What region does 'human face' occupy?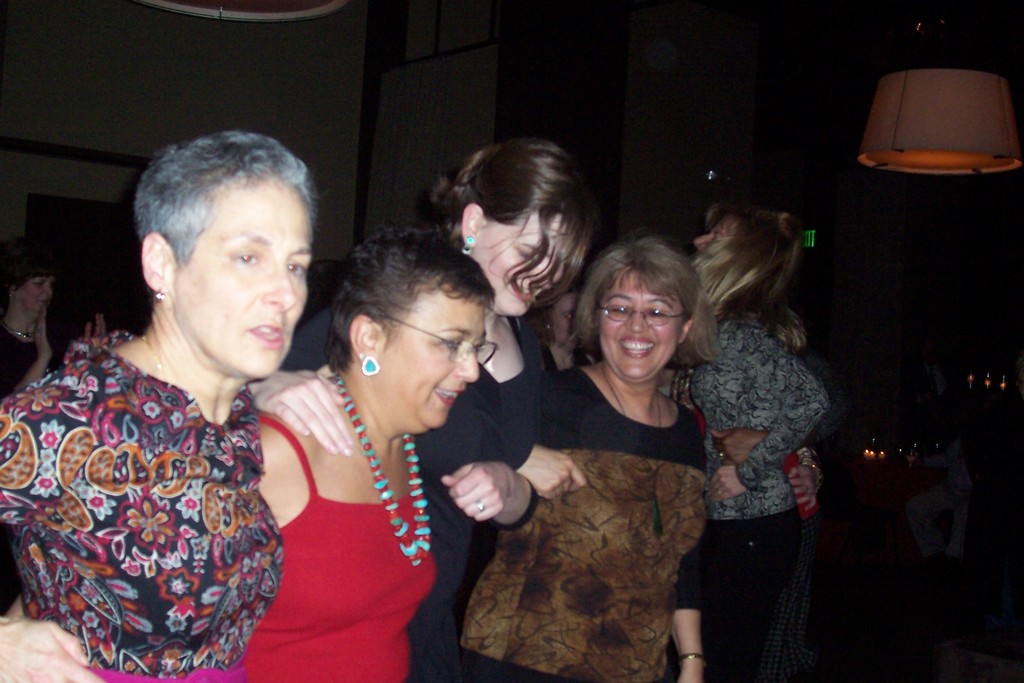
box=[377, 290, 490, 427].
